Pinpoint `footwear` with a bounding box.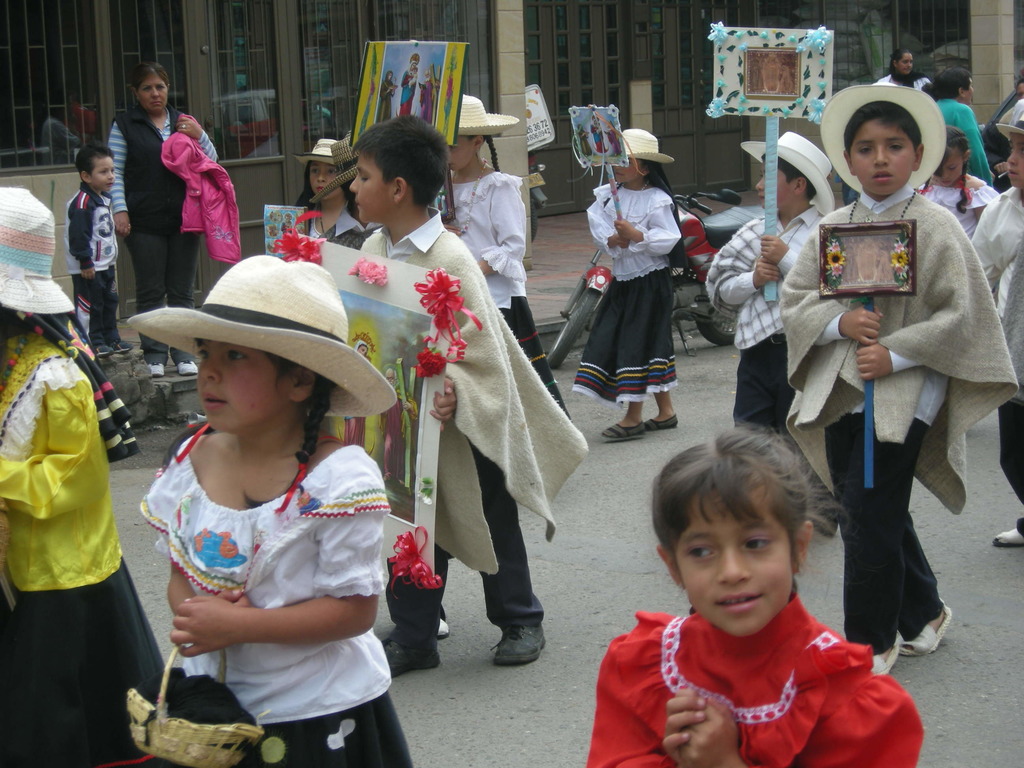
l=651, t=413, r=682, b=429.
